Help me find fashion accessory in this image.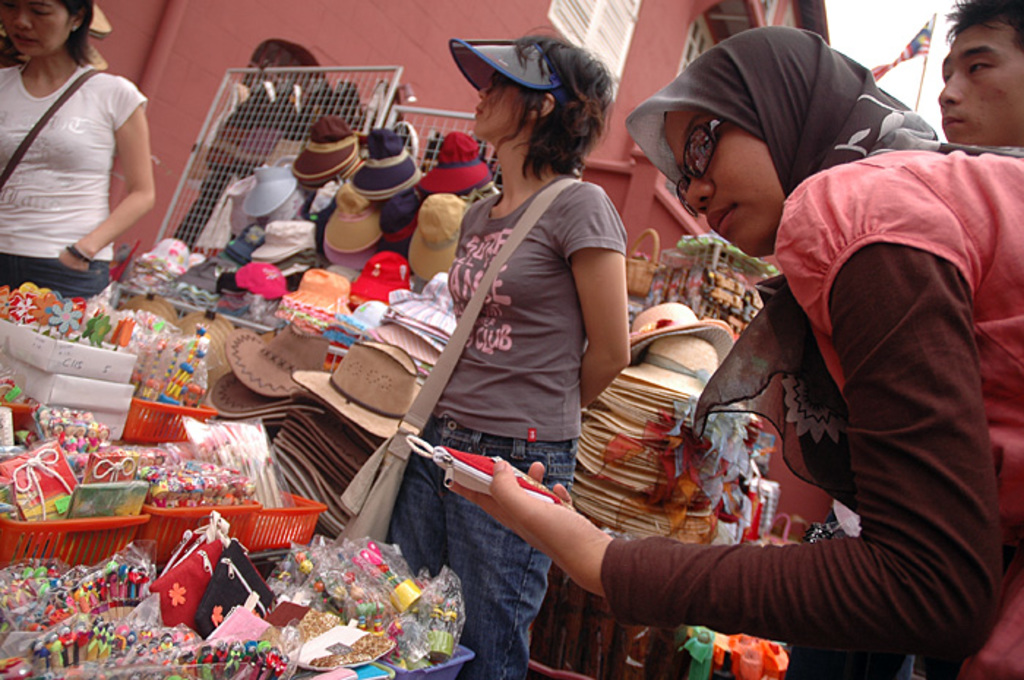
Found it: 413,130,492,200.
